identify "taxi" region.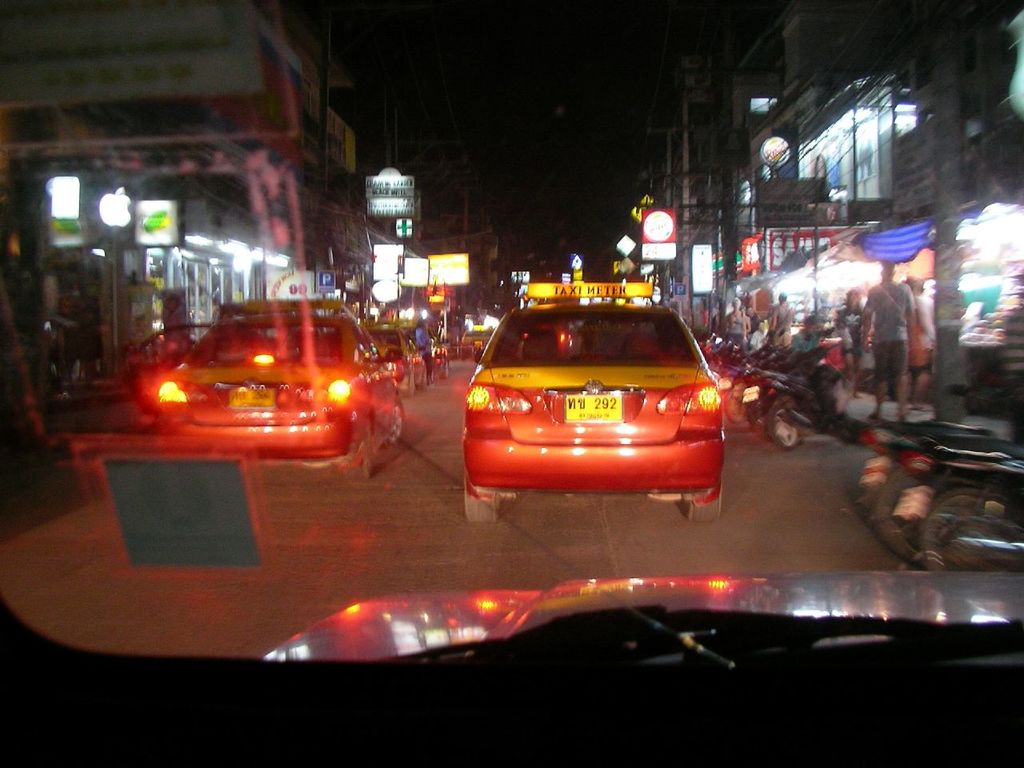
Region: (456, 269, 735, 510).
